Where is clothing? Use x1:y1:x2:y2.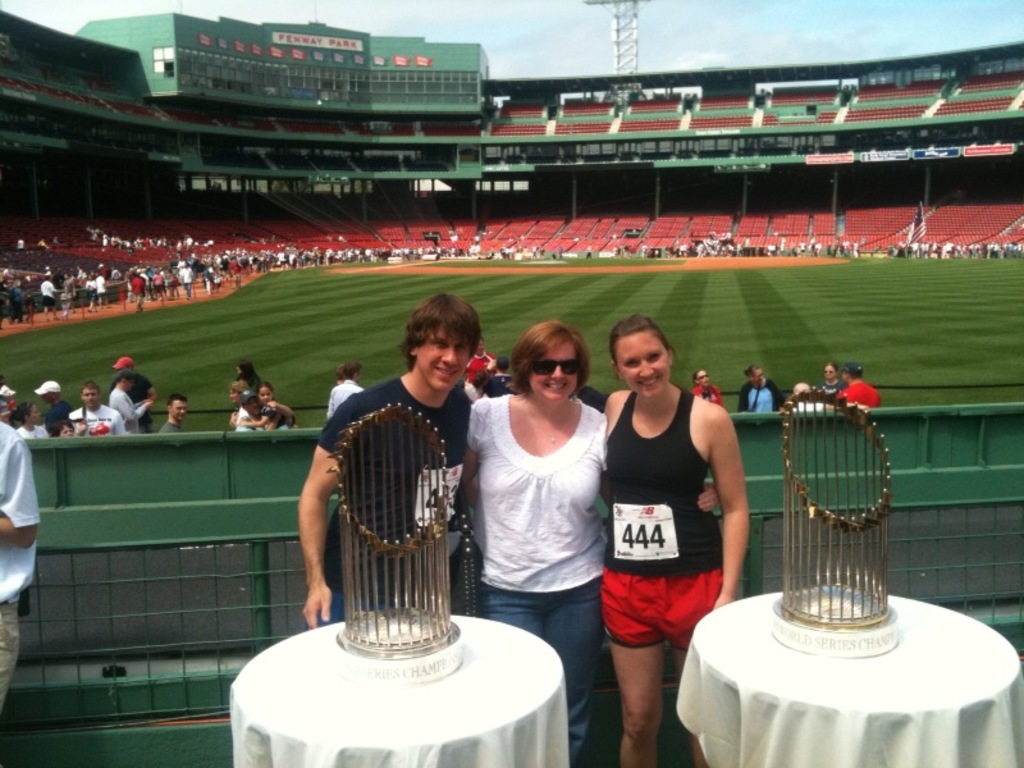
463:388:605:763.
